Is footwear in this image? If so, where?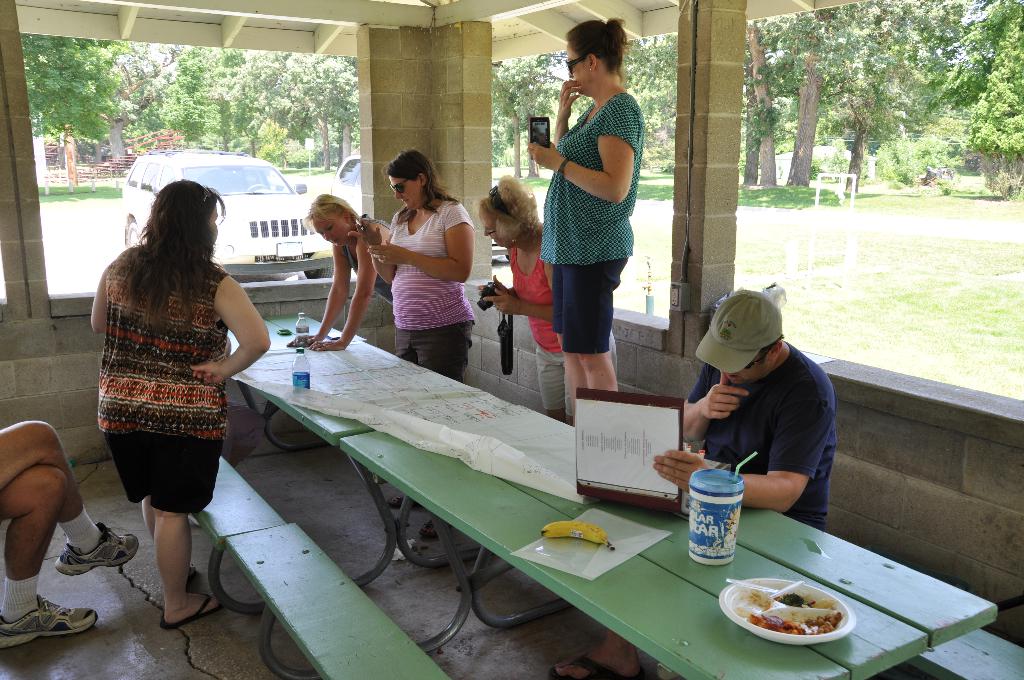
Yes, at 416:519:458:537.
